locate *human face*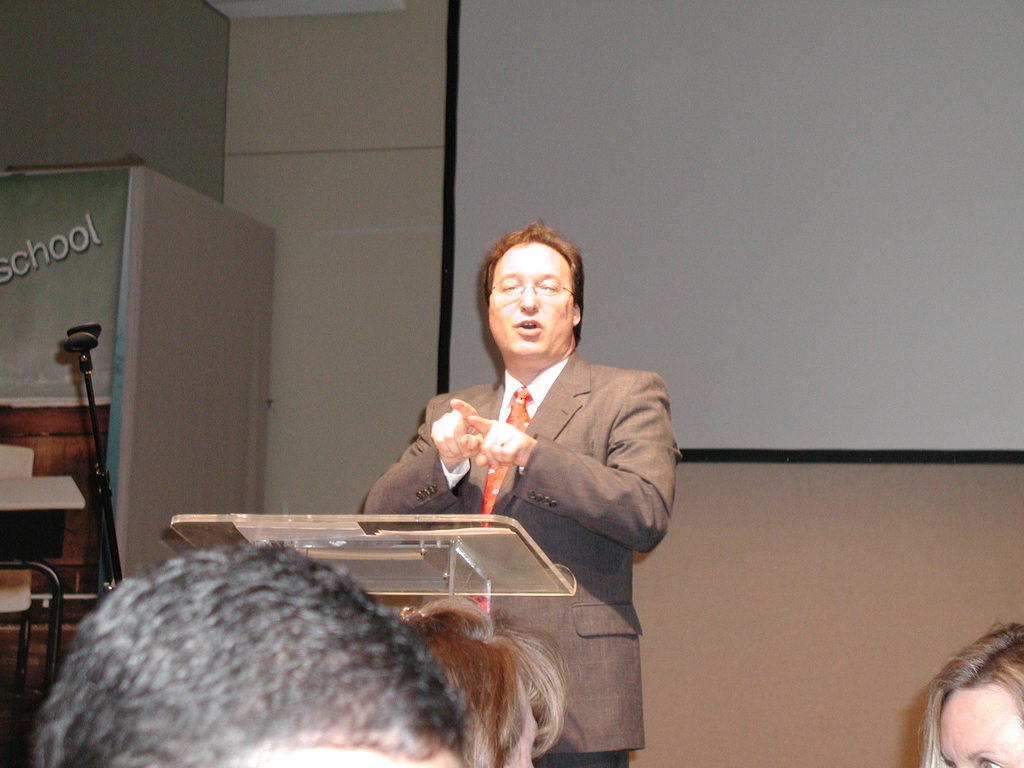
l=487, t=241, r=577, b=359
